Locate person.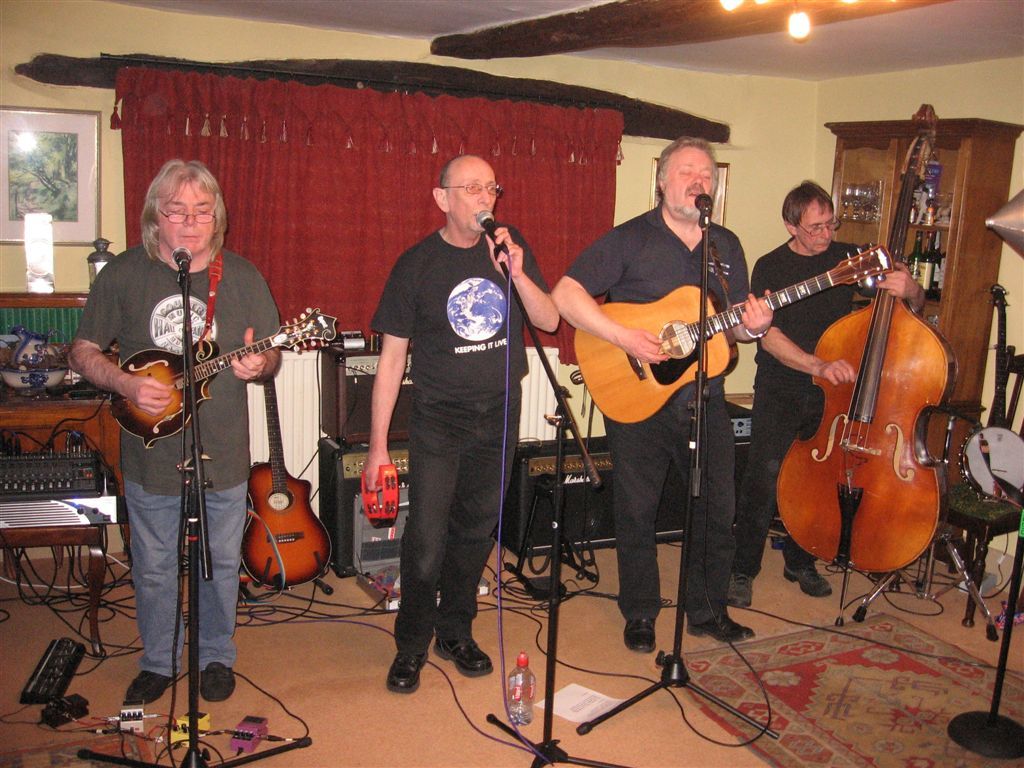
Bounding box: region(91, 130, 280, 729).
